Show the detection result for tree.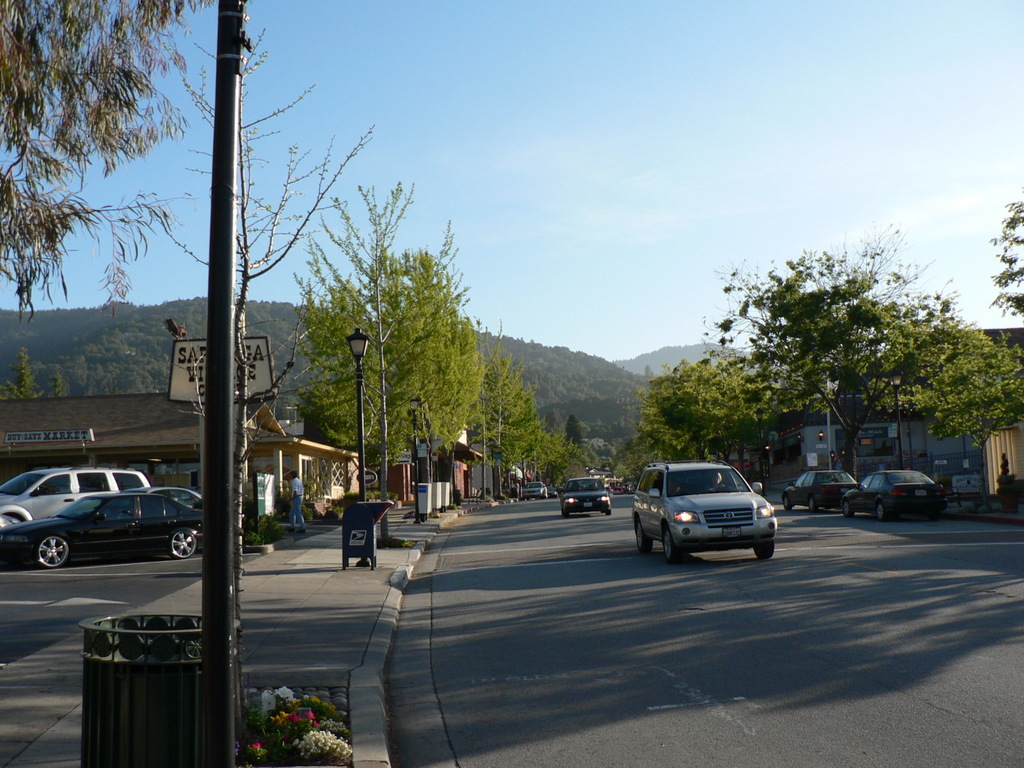
select_region(144, 26, 374, 713).
